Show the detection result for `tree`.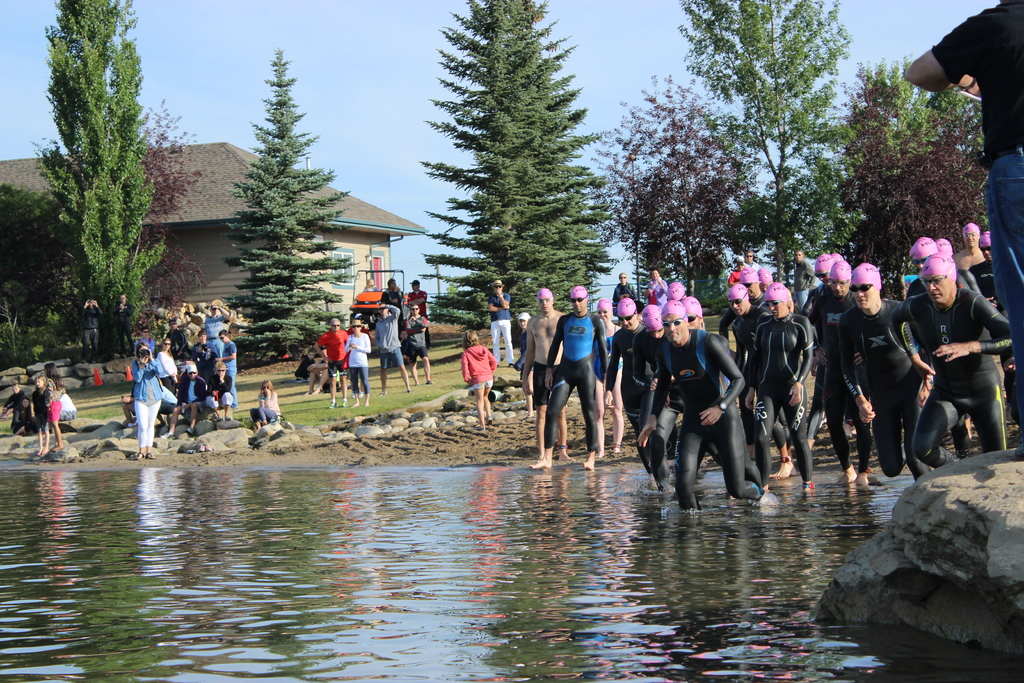
BBox(410, 0, 604, 343).
